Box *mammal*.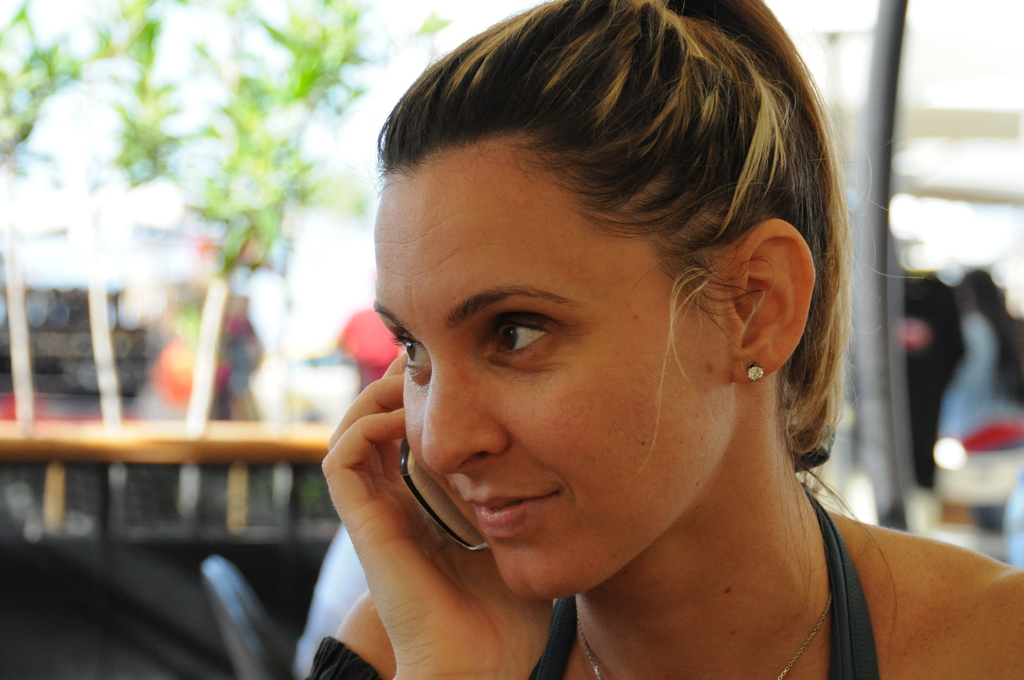
(left=246, top=0, right=970, bottom=665).
